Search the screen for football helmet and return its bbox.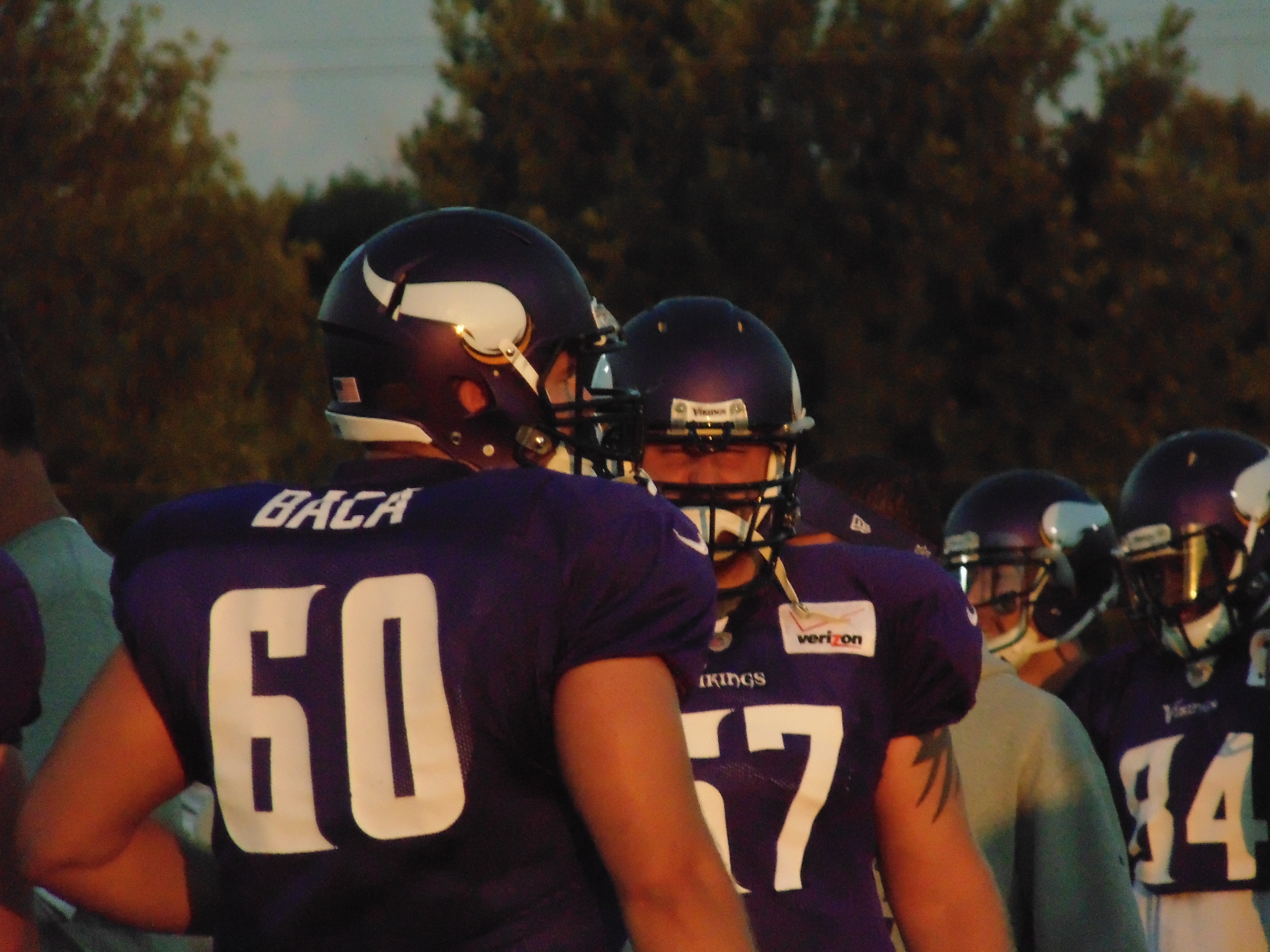
Found: box=[272, 106, 311, 164].
